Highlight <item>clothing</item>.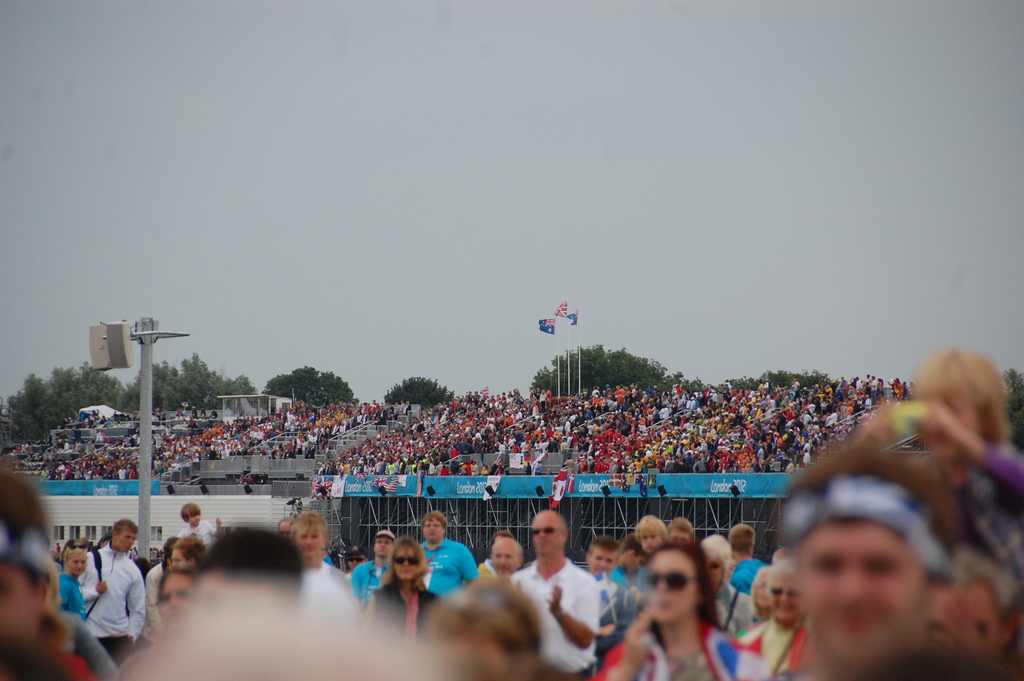
Highlighted region: 143:560:172:652.
